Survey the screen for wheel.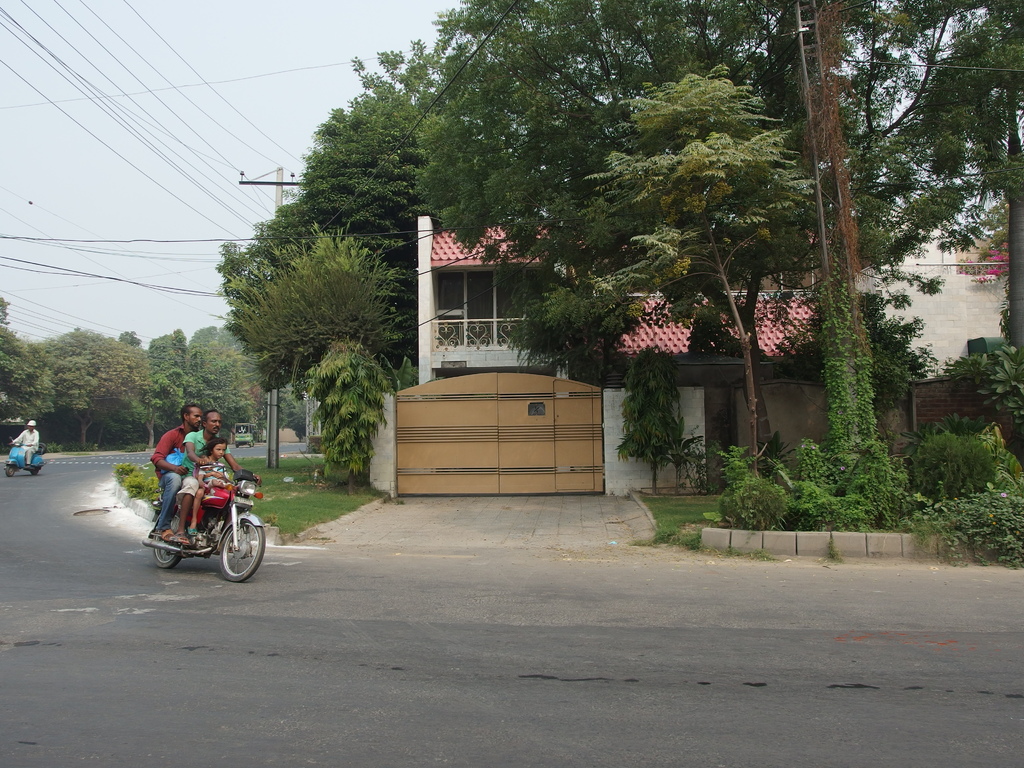
Survey found: bbox(4, 465, 16, 477).
